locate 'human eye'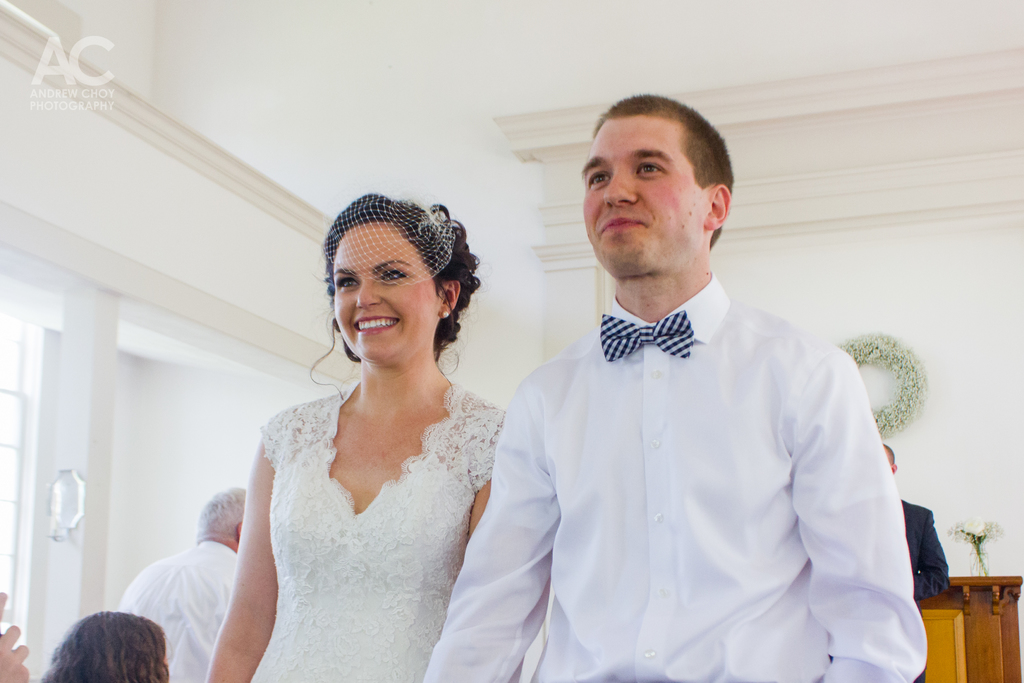
[x1=639, y1=158, x2=662, y2=178]
